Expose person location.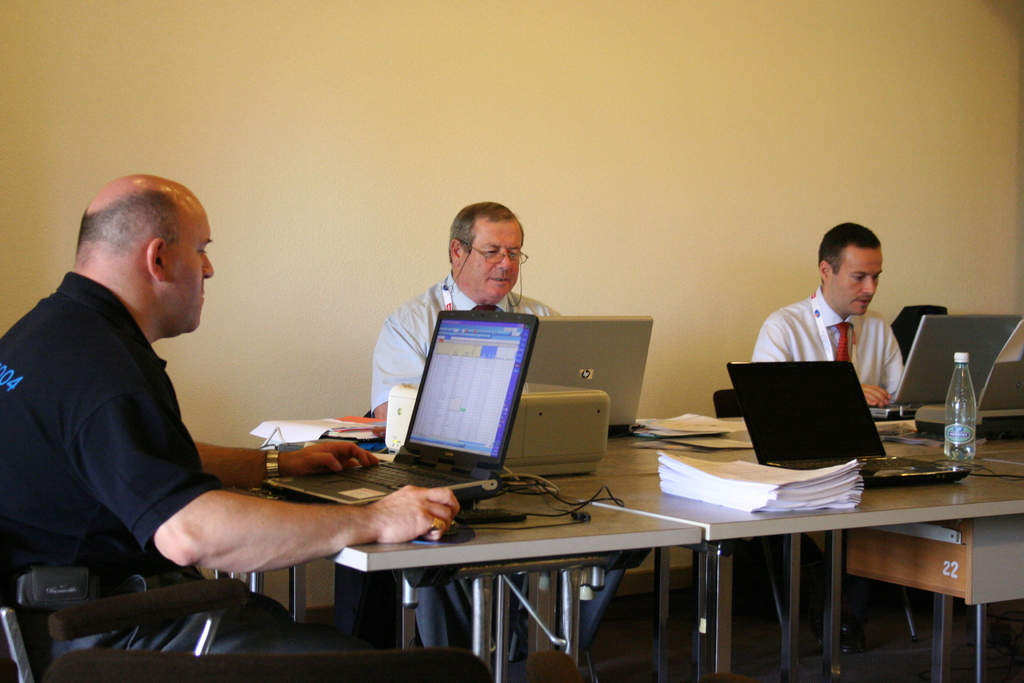
Exposed at box=[369, 196, 629, 667].
